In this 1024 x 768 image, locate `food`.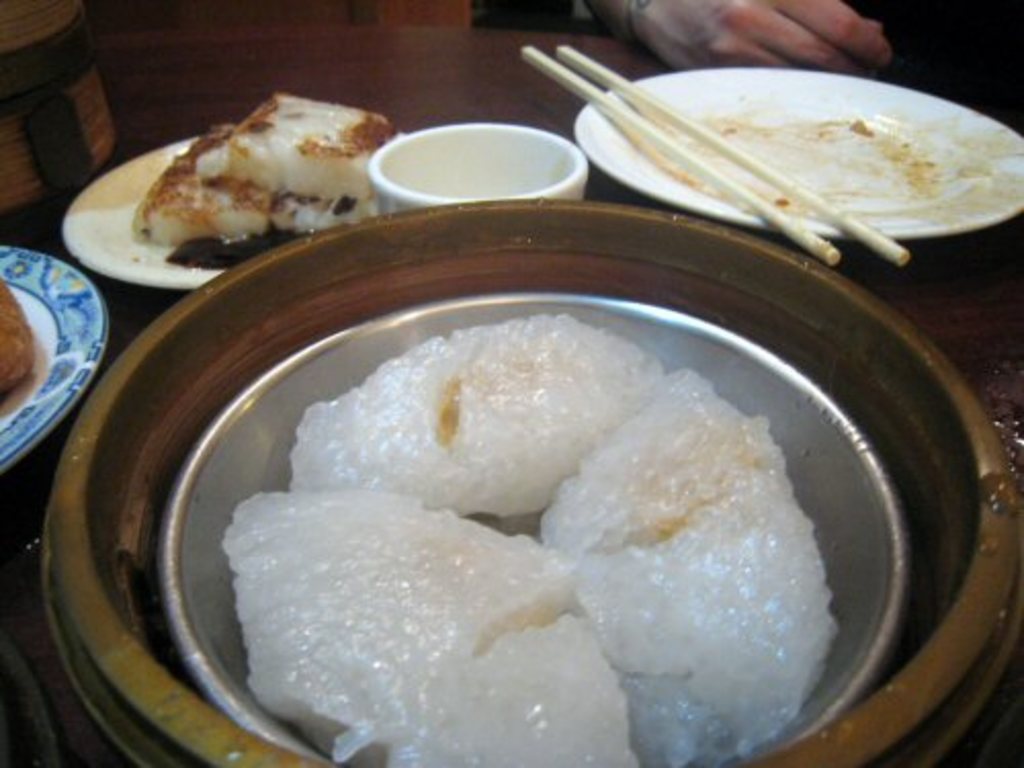
Bounding box: 616,674,737,766.
